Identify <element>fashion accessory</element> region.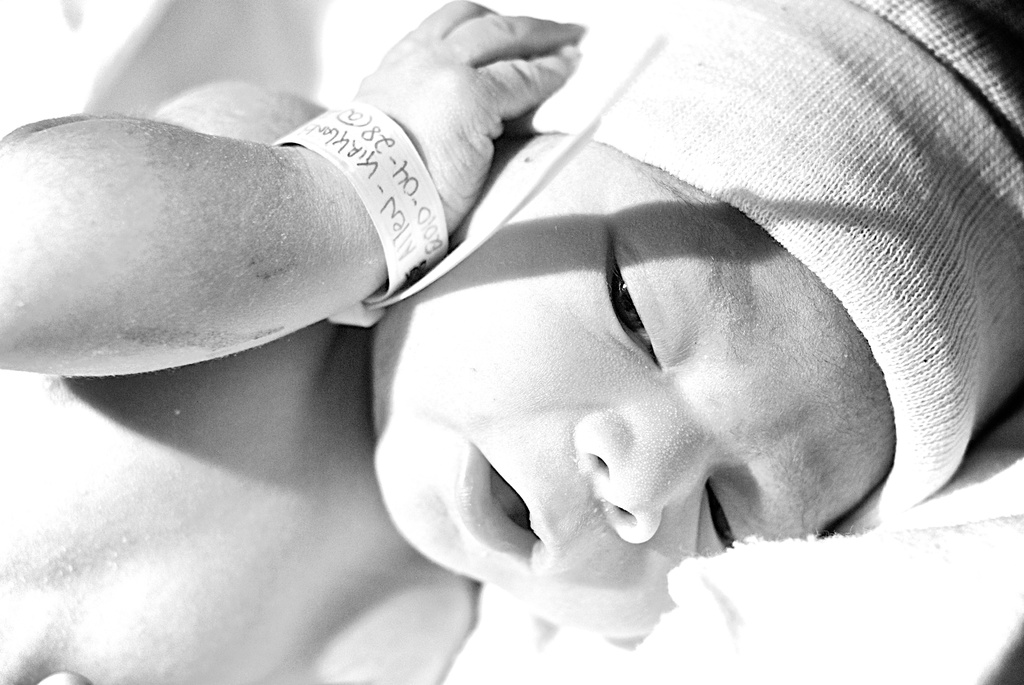
Region: bbox(501, 0, 1023, 533).
